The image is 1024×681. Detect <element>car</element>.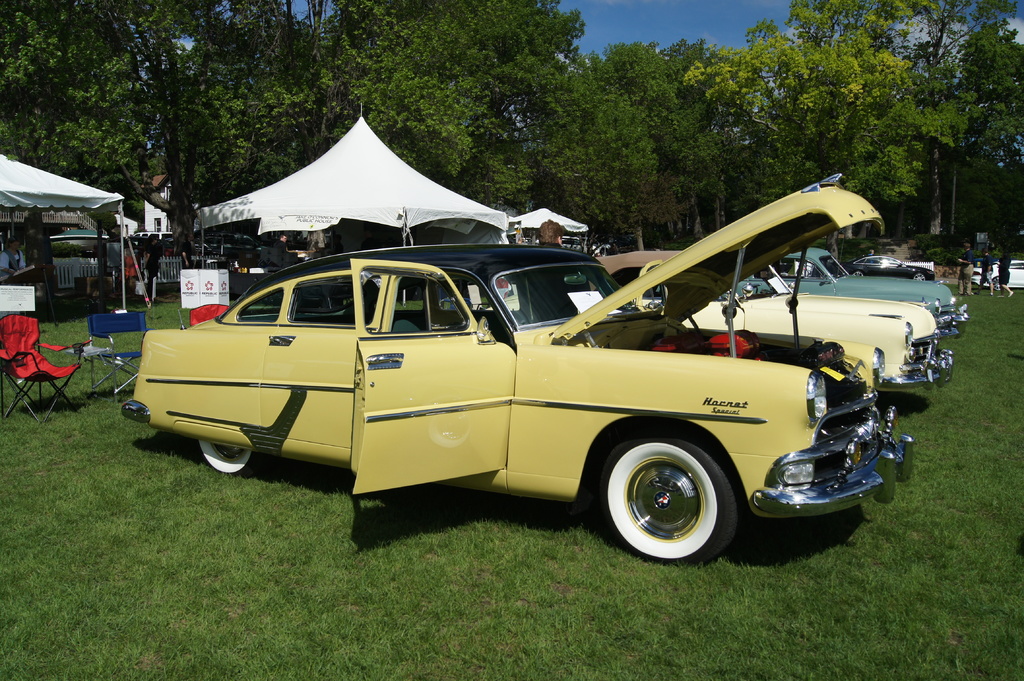
Detection: box(970, 251, 1023, 288).
